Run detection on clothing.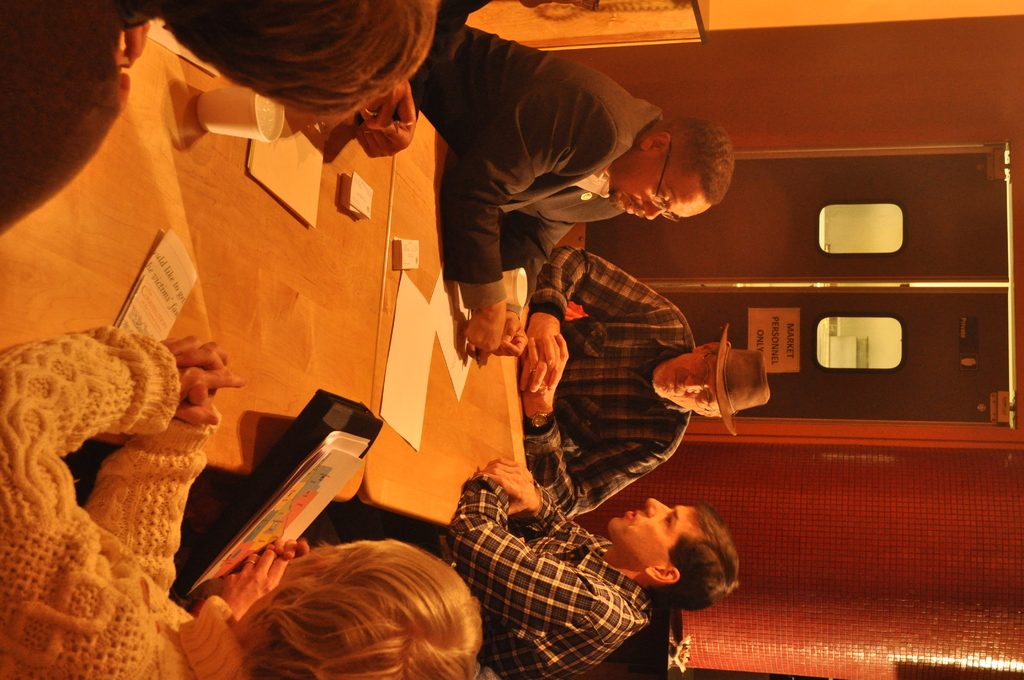
Result: region(460, 476, 650, 679).
